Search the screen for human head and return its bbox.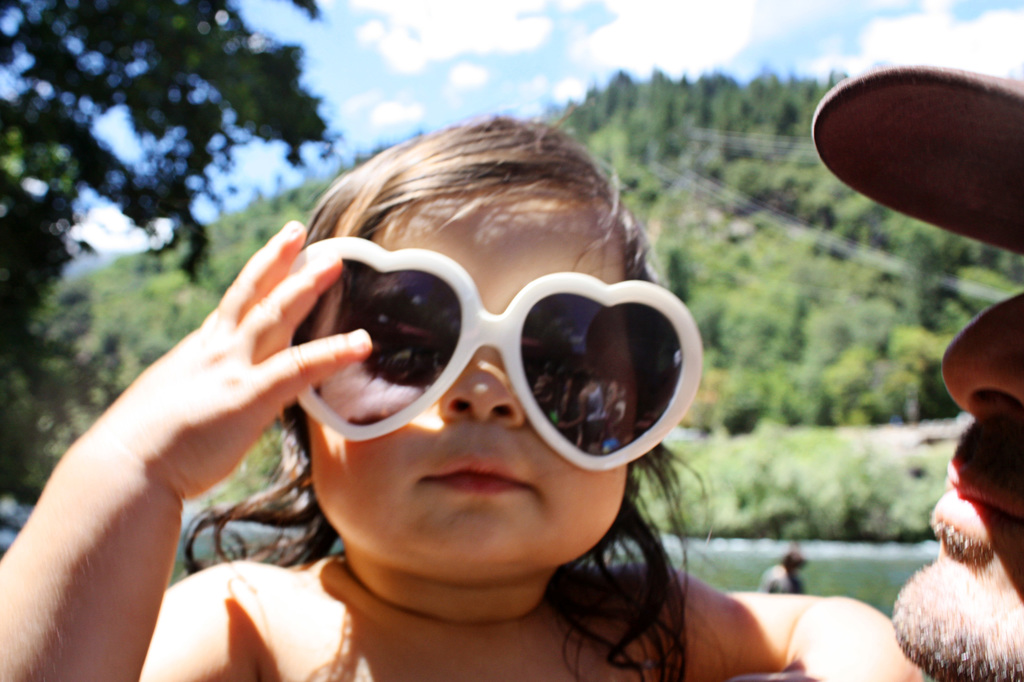
Found: locate(278, 159, 675, 427).
